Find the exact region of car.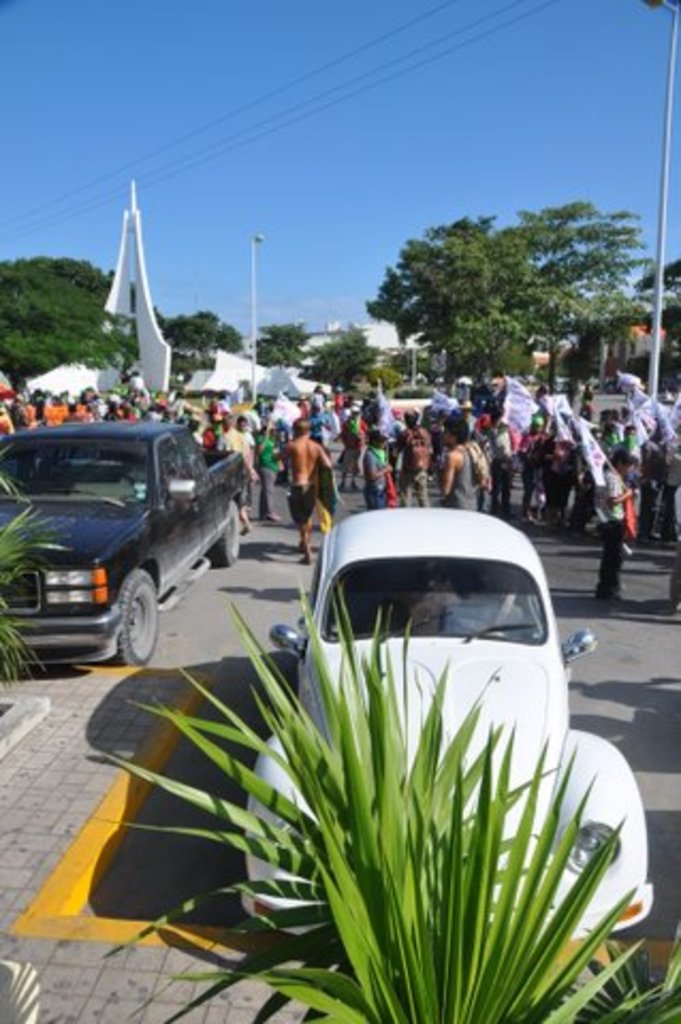
Exact region: 6,412,226,681.
